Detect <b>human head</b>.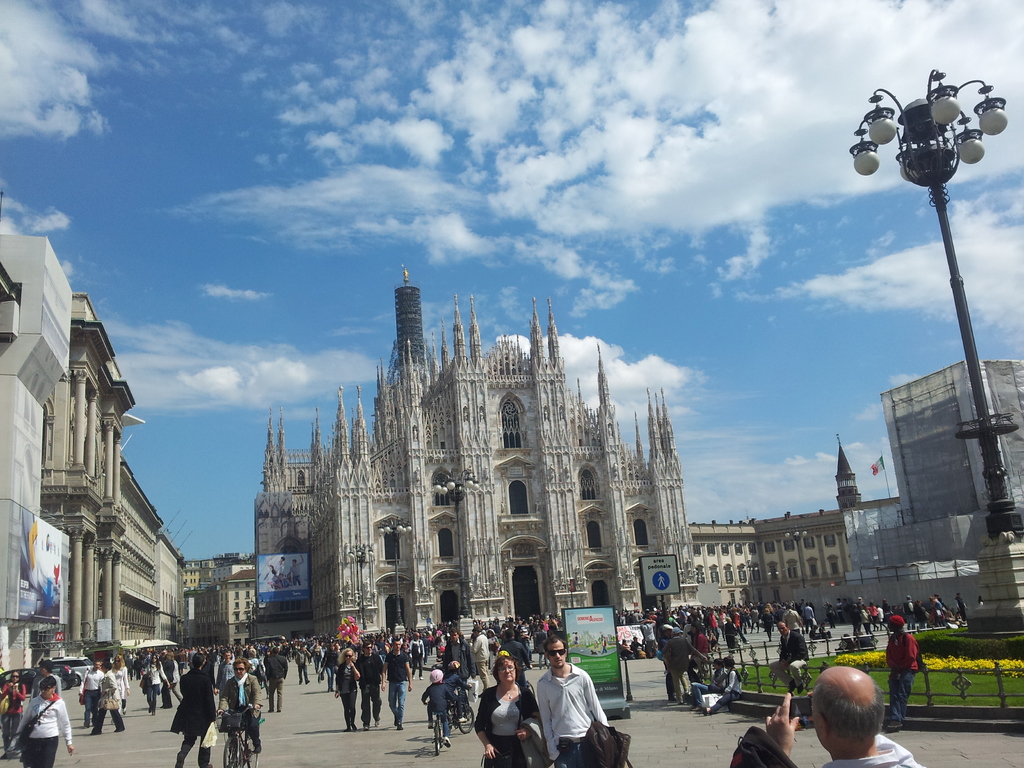
Detected at [x1=672, y1=627, x2=682, y2=636].
